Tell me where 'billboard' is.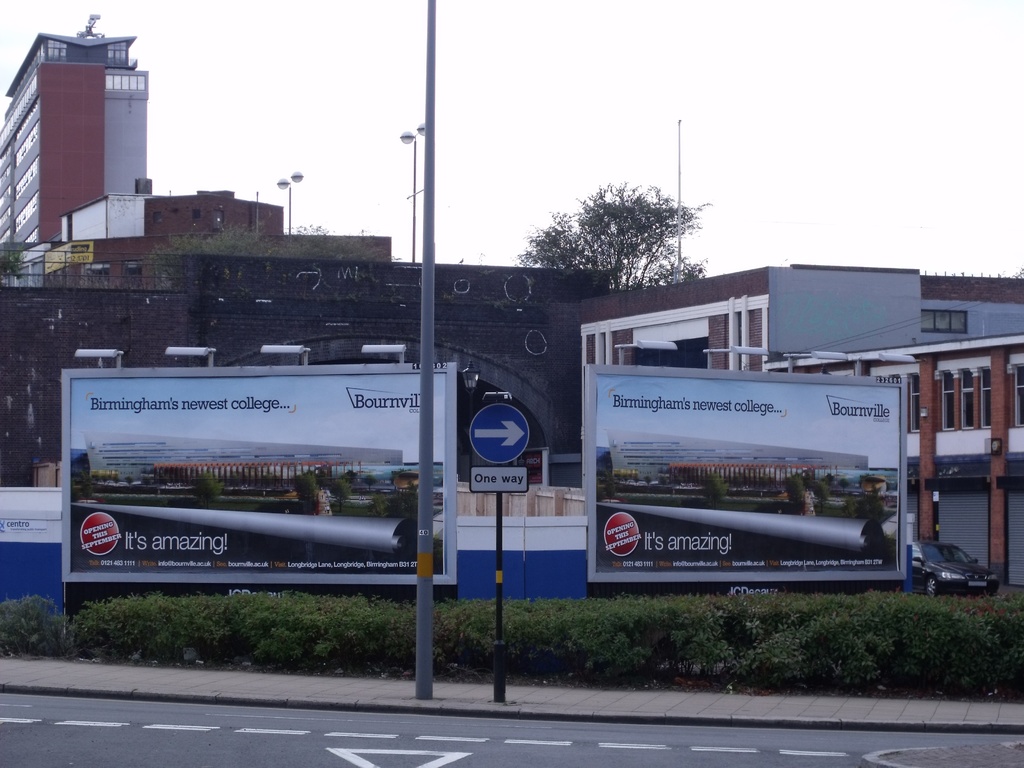
'billboard' is at box(74, 355, 504, 612).
